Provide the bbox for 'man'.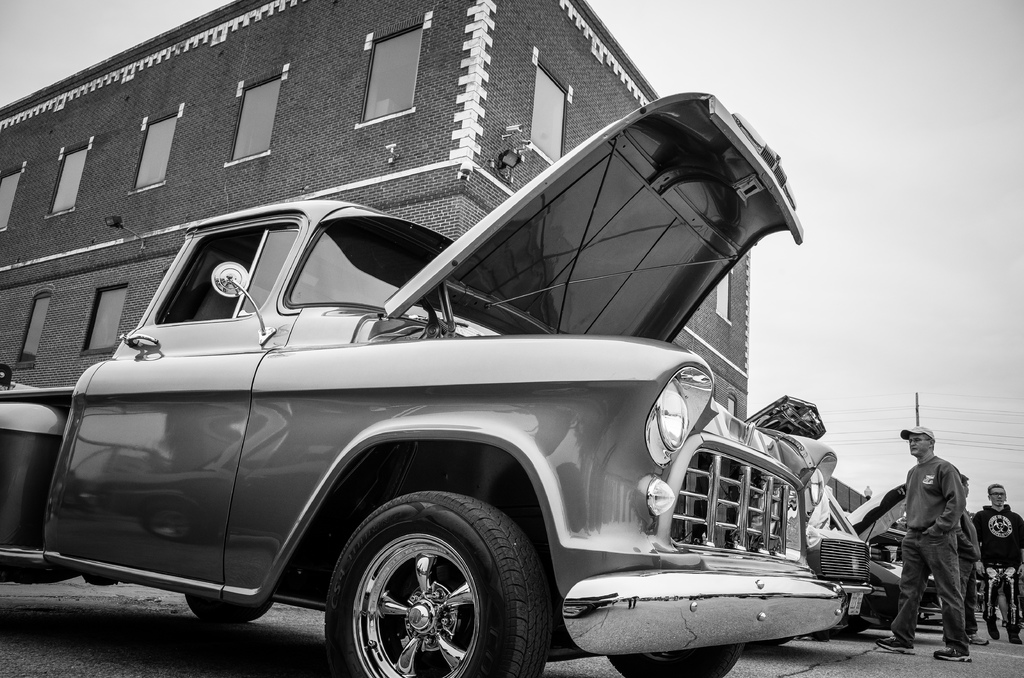
[975,482,1023,645].
